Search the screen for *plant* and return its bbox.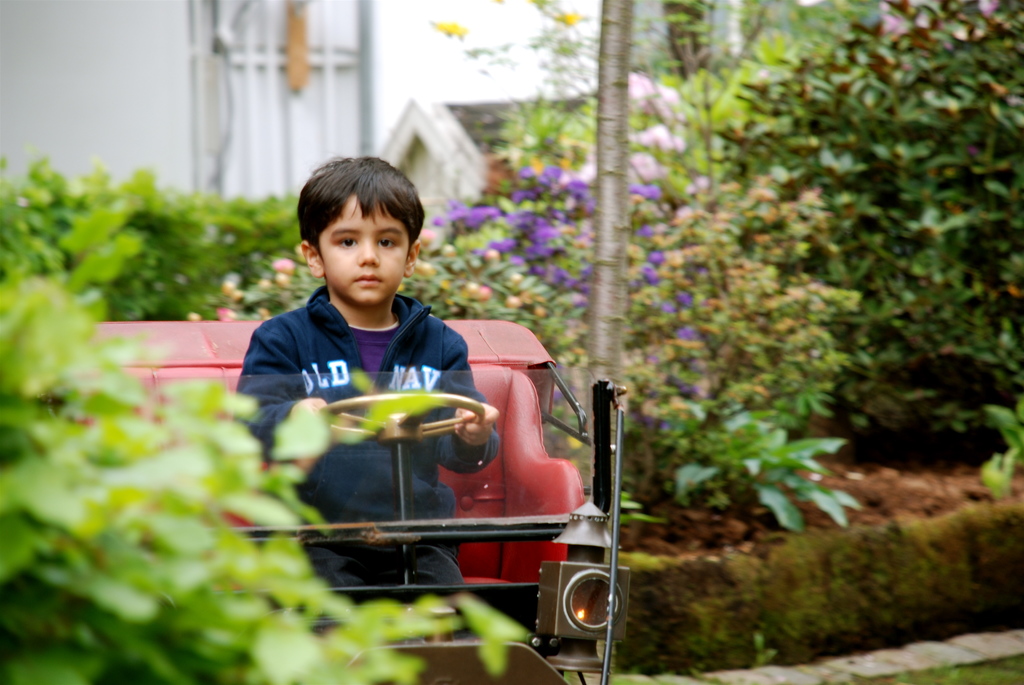
Found: <box>975,386,1016,510</box>.
